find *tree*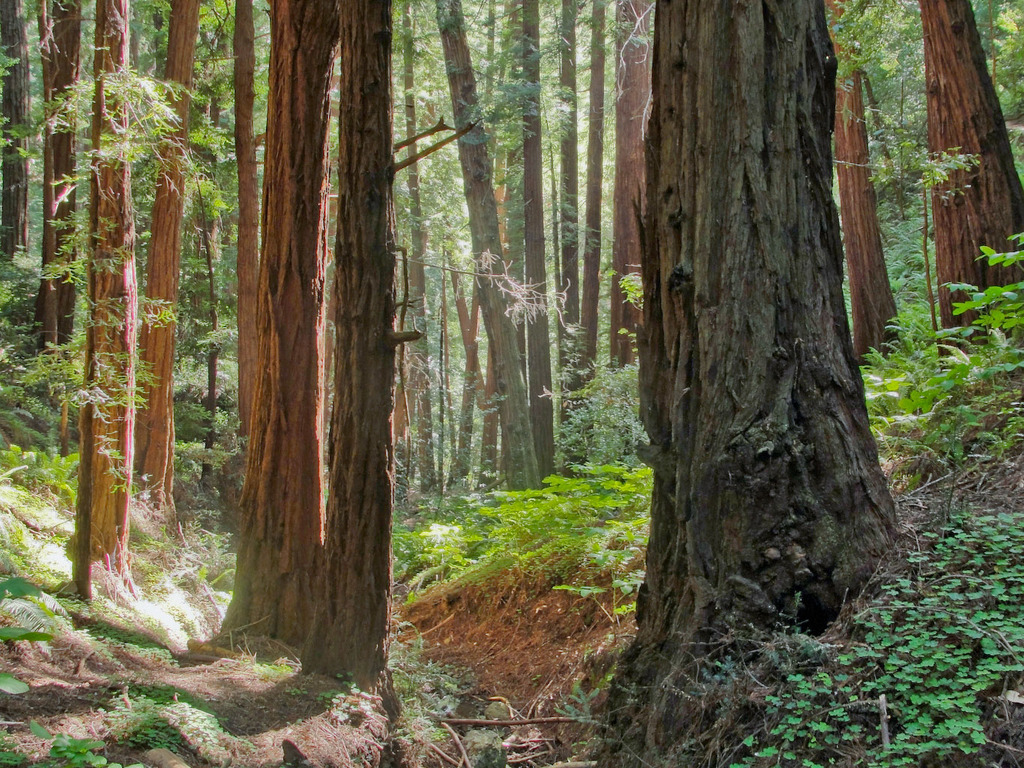
[left=593, top=0, right=663, bottom=371]
